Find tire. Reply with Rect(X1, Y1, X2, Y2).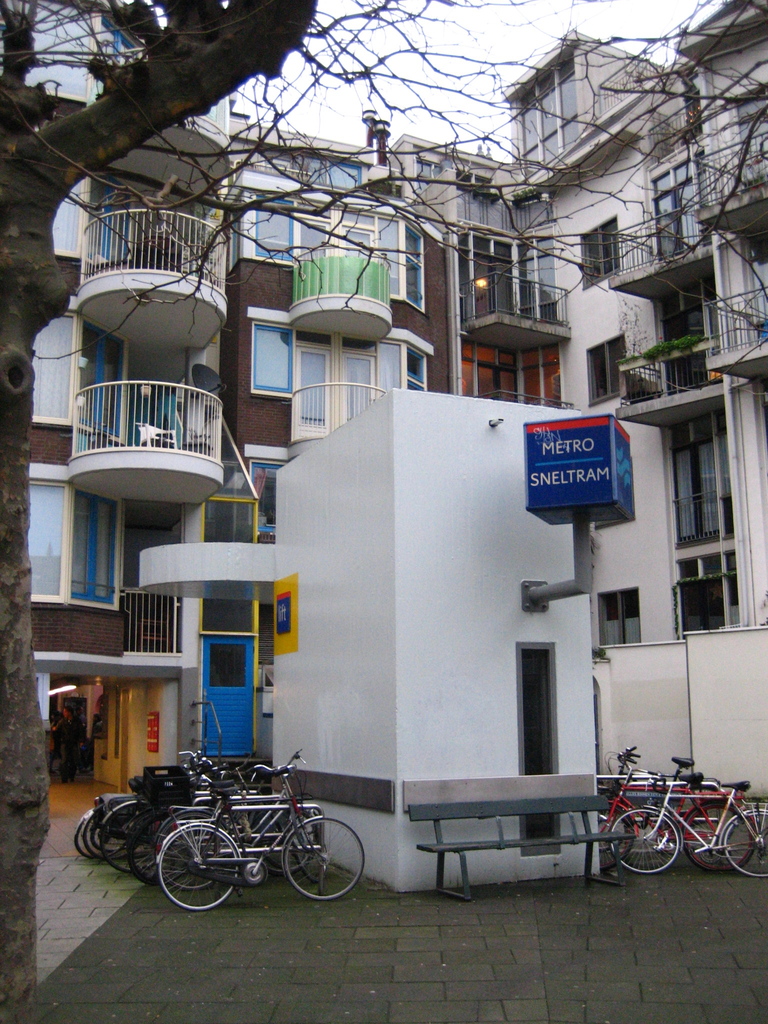
Rect(613, 810, 683, 877).
